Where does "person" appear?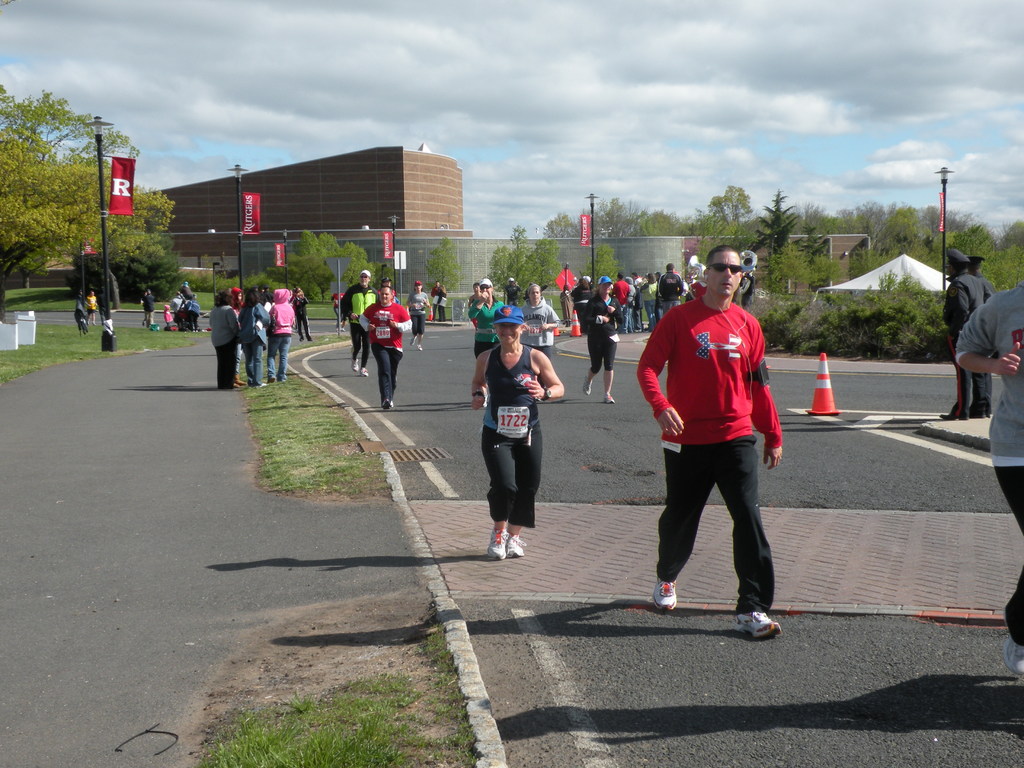
Appears at rect(294, 291, 311, 339).
